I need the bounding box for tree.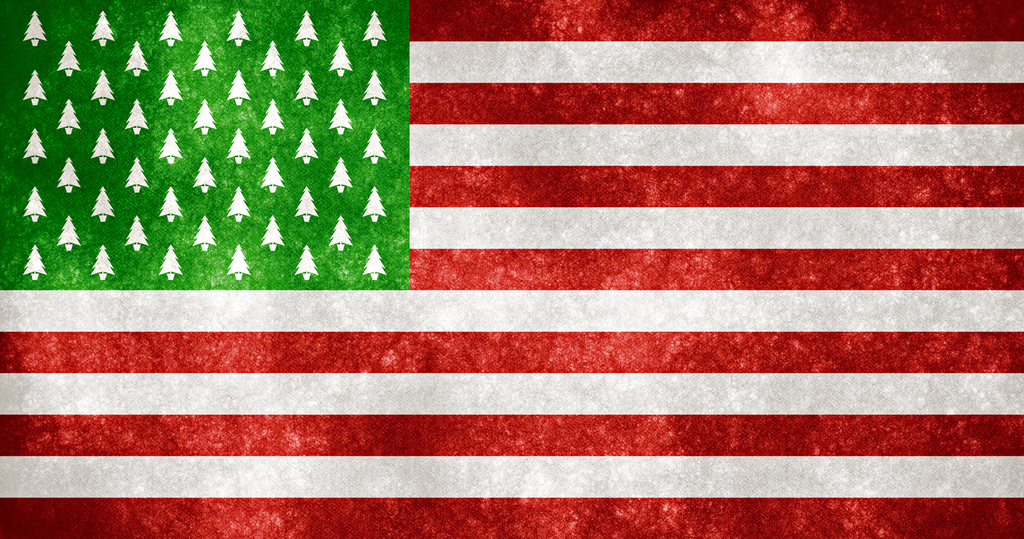
Here it is: [left=226, top=129, right=251, bottom=158].
